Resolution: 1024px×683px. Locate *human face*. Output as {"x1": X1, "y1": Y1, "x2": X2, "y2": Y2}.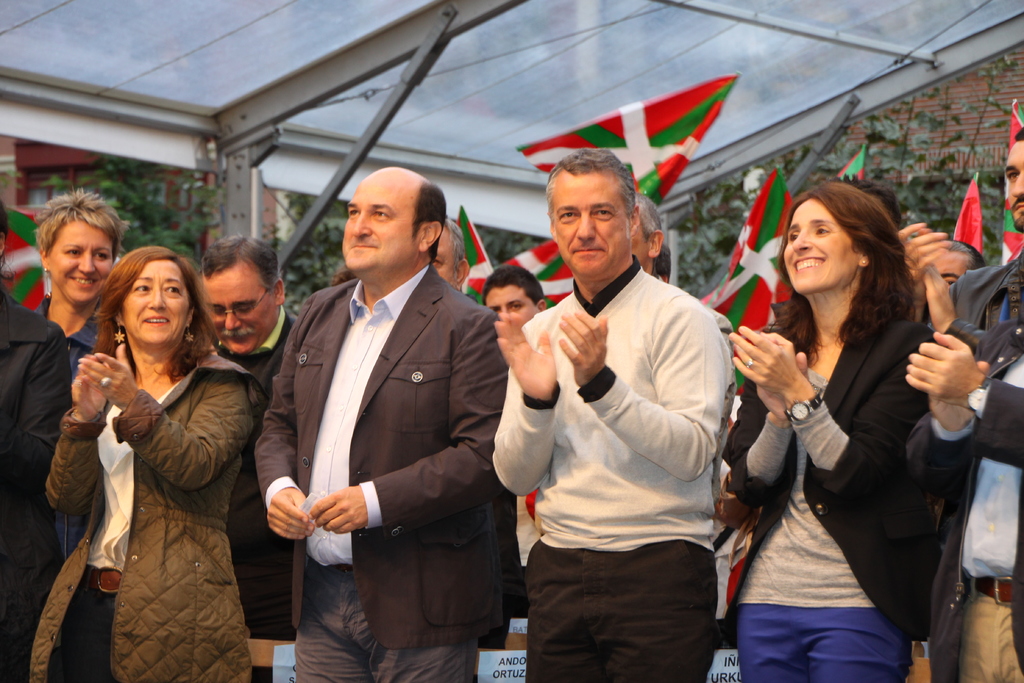
{"x1": 490, "y1": 286, "x2": 540, "y2": 325}.
